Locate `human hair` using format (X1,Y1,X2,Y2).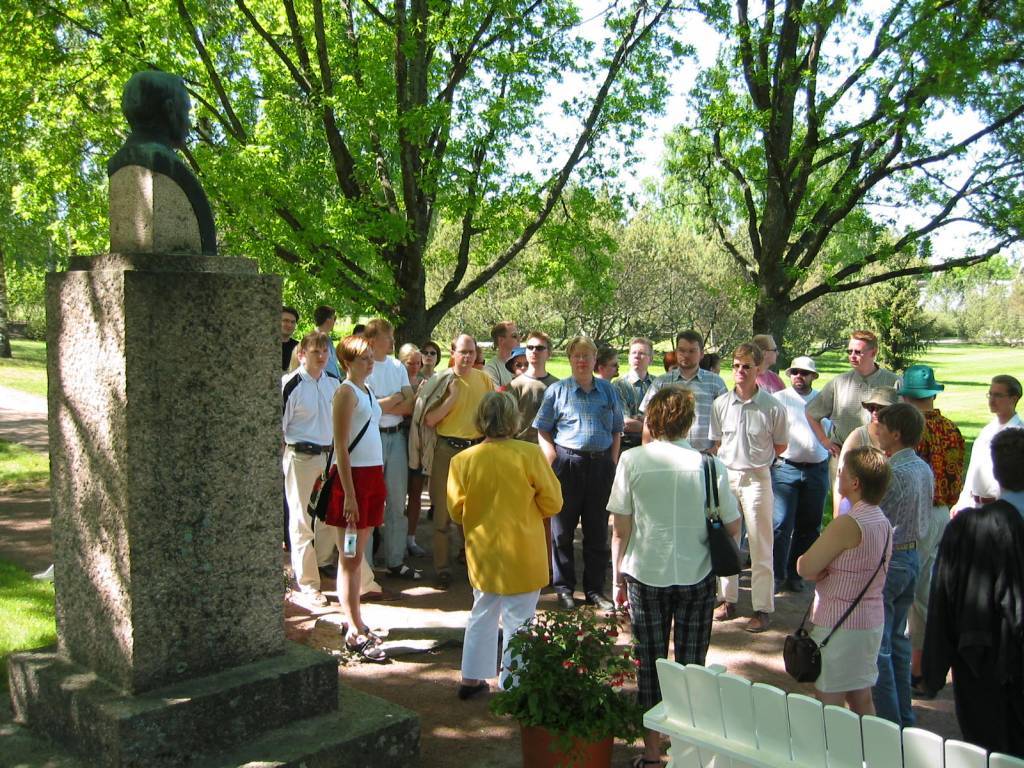
(282,303,295,322).
